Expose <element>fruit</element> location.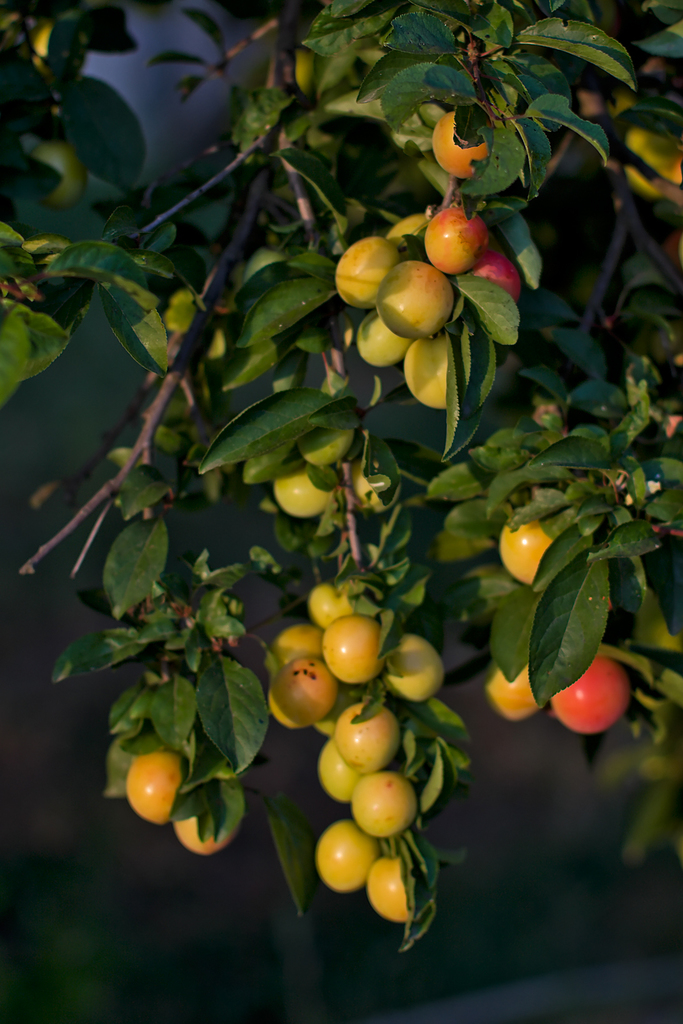
Exposed at (174, 818, 239, 856).
